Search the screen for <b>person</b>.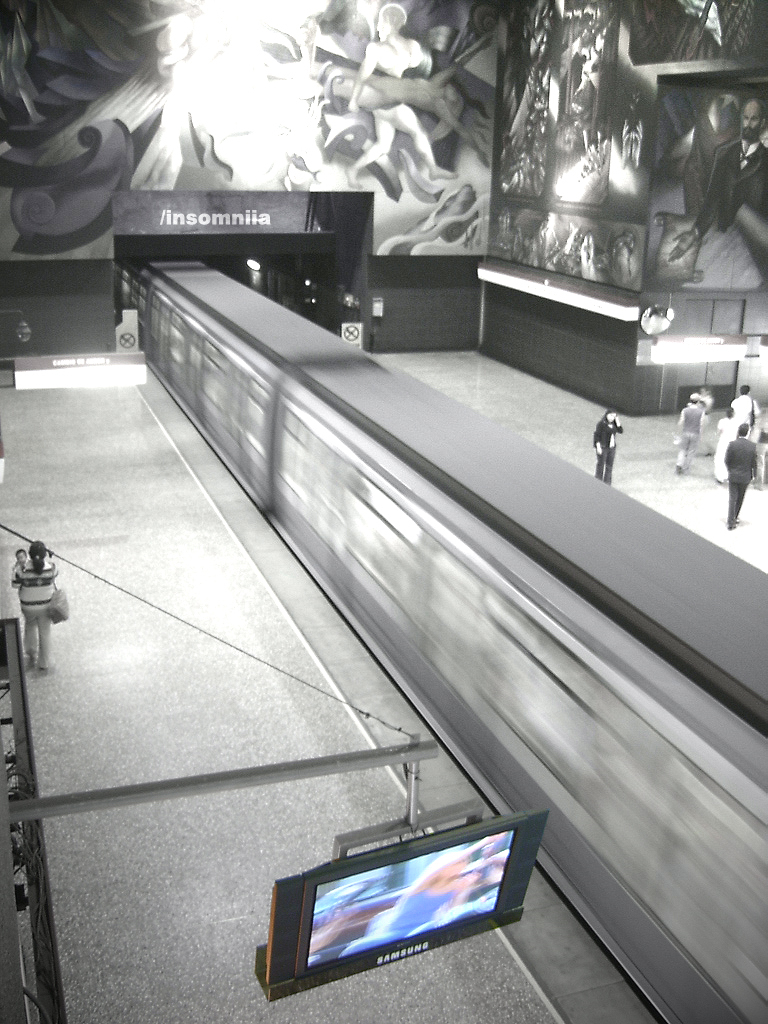
Found at {"left": 588, "top": 409, "right": 621, "bottom": 481}.
